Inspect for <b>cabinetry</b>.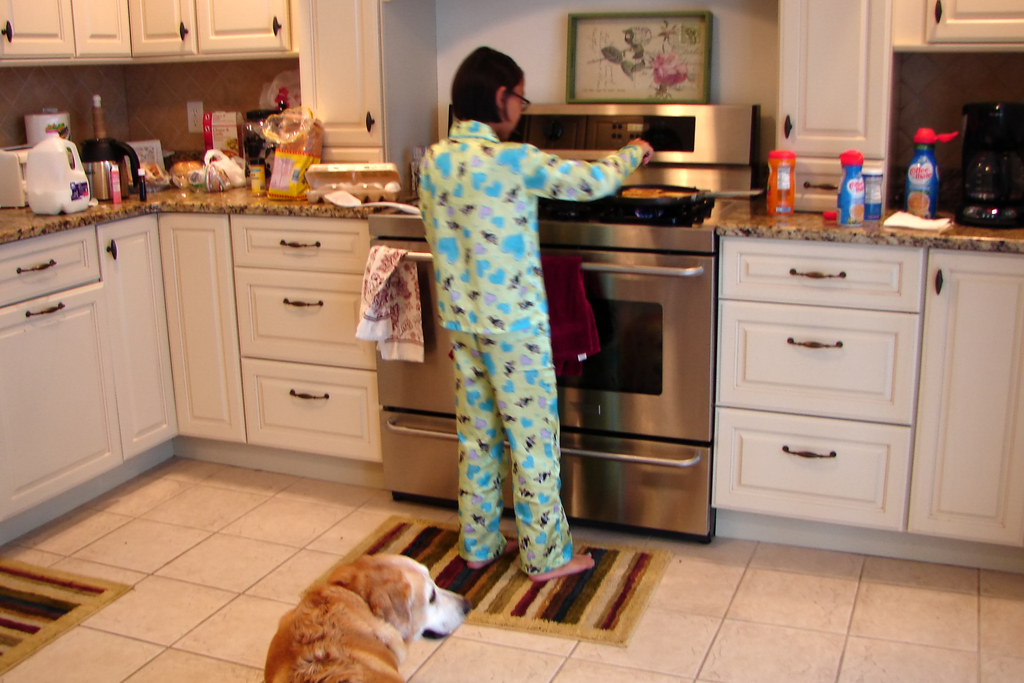
Inspection: box(778, 0, 891, 216).
